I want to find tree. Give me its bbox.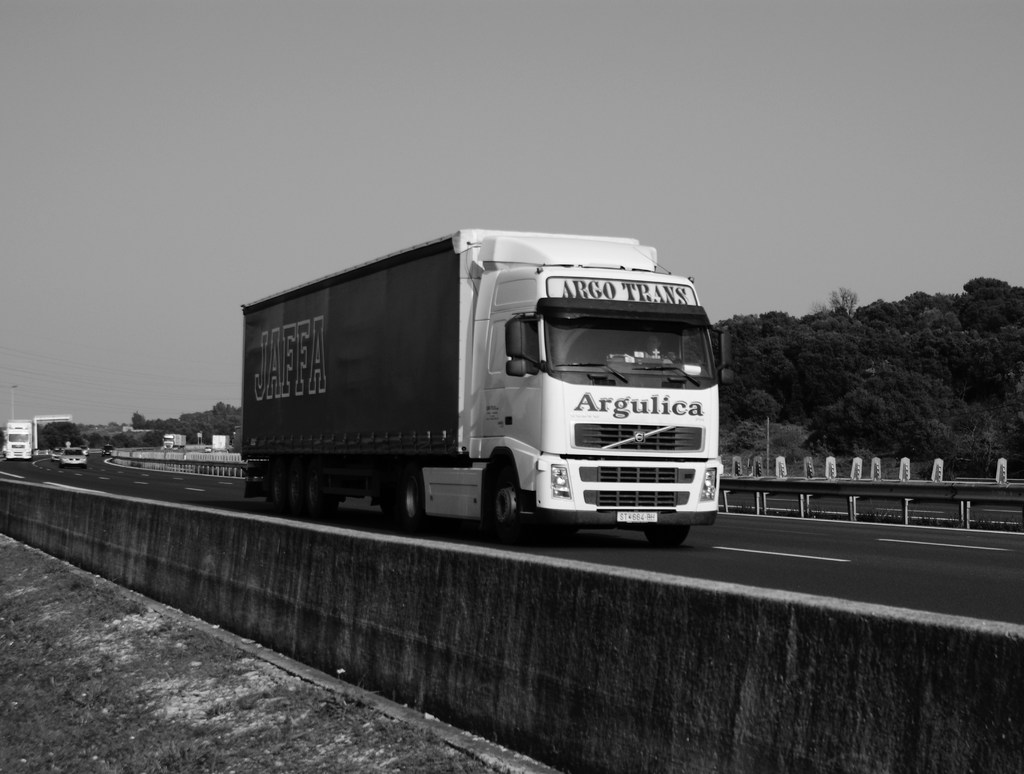
(826,283,858,315).
